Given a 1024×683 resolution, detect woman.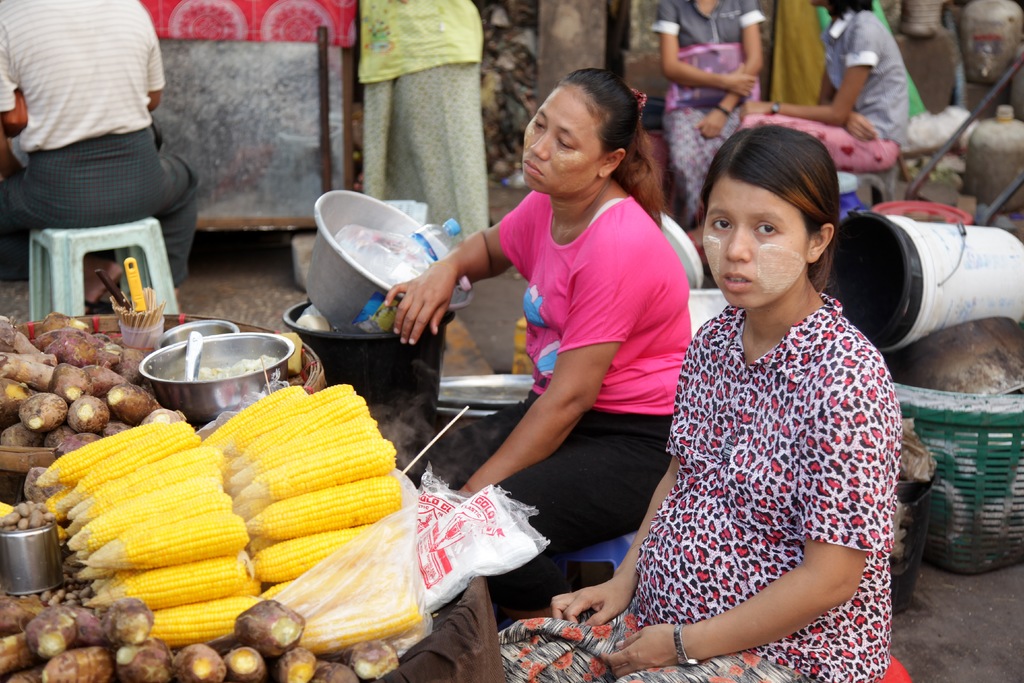
BBox(499, 120, 899, 682).
